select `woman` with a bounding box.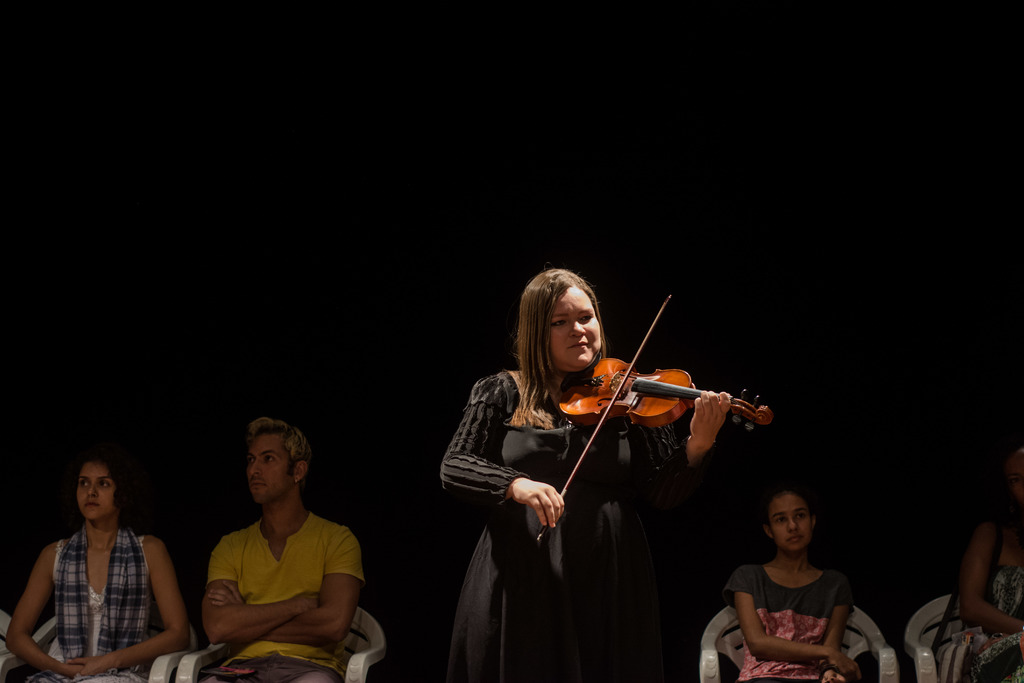
Rect(731, 483, 863, 682).
